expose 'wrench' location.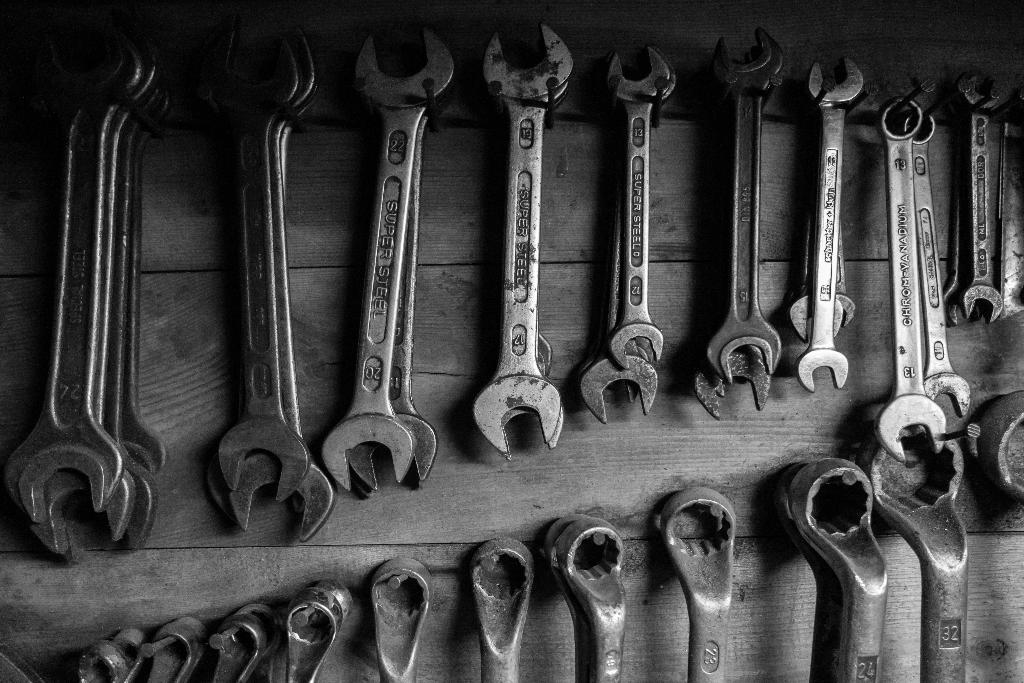
Exposed at <bbox>369, 555, 438, 682</bbox>.
